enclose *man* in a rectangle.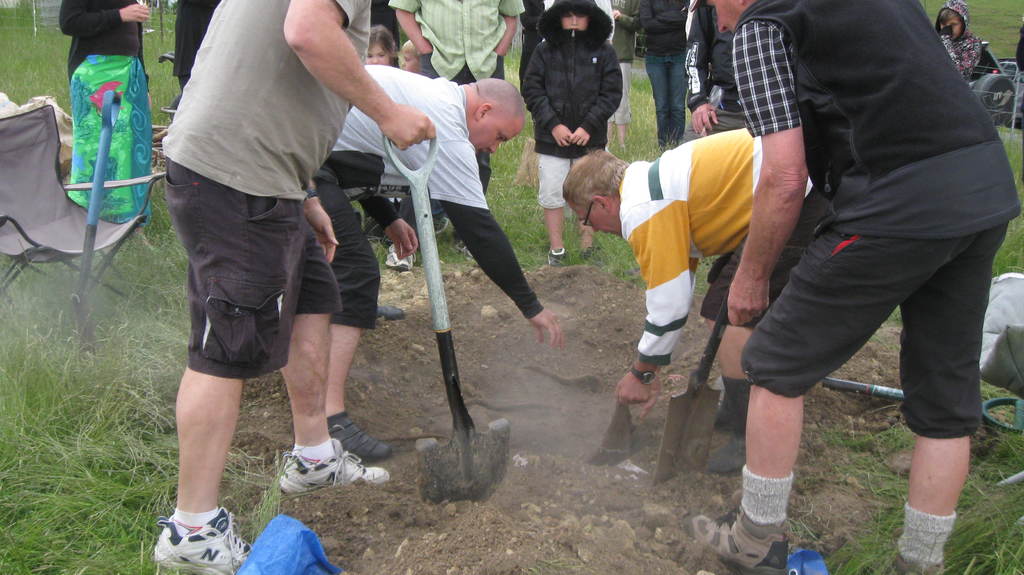
(563,125,832,475).
